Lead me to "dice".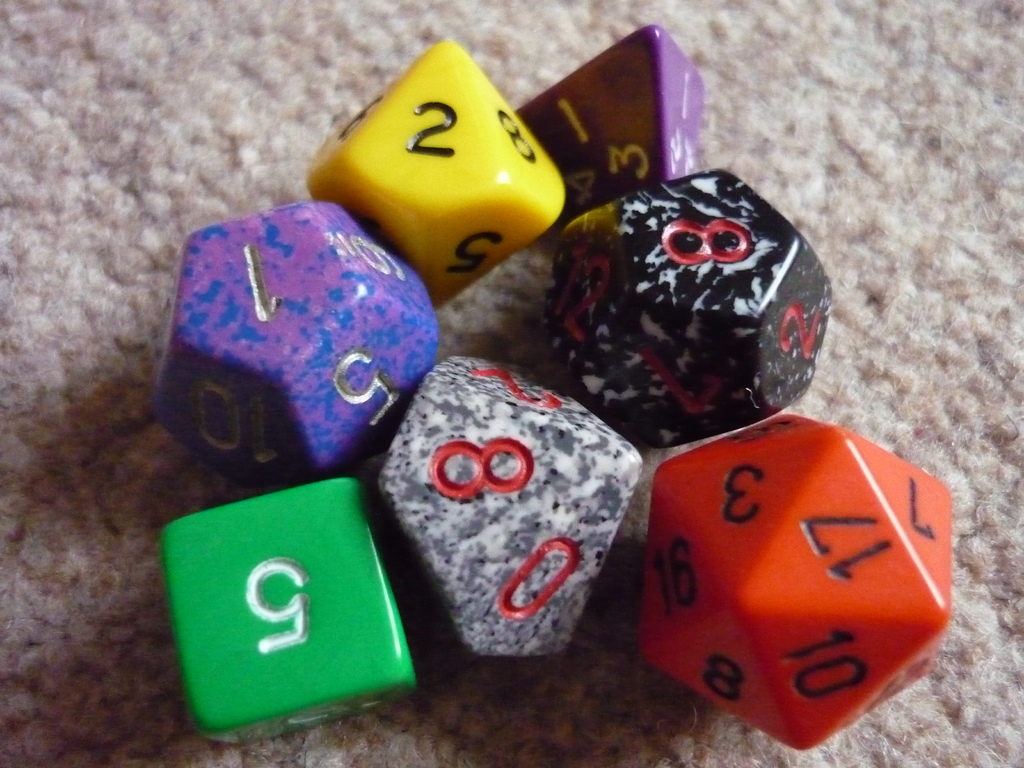
Lead to detection(548, 164, 838, 451).
